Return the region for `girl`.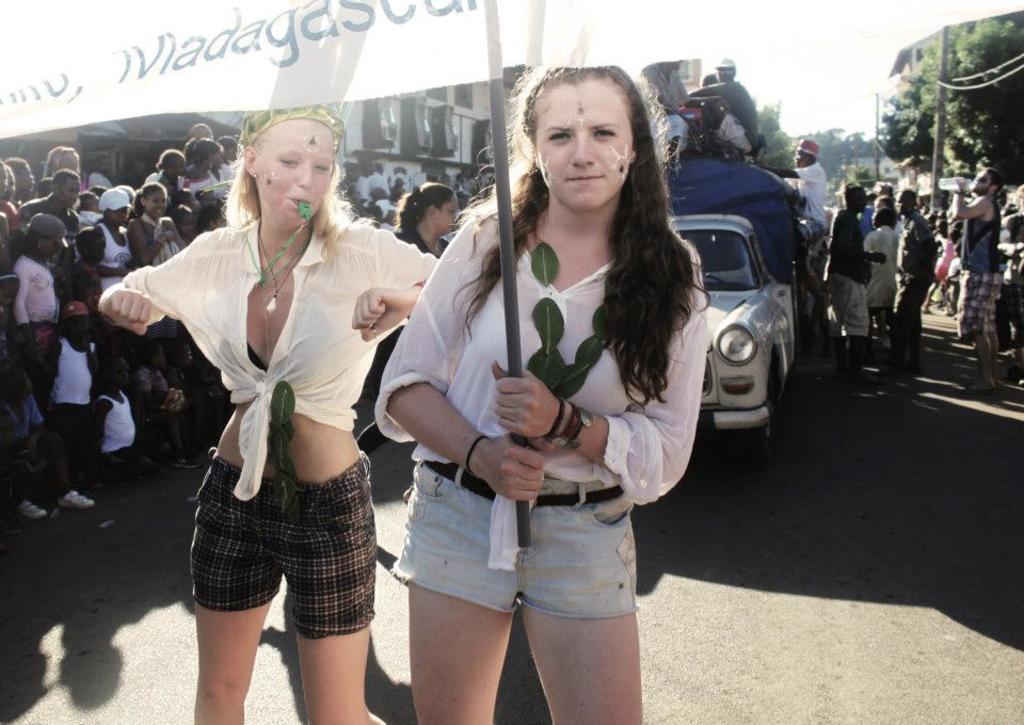
l=91, t=356, r=138, b=529.
